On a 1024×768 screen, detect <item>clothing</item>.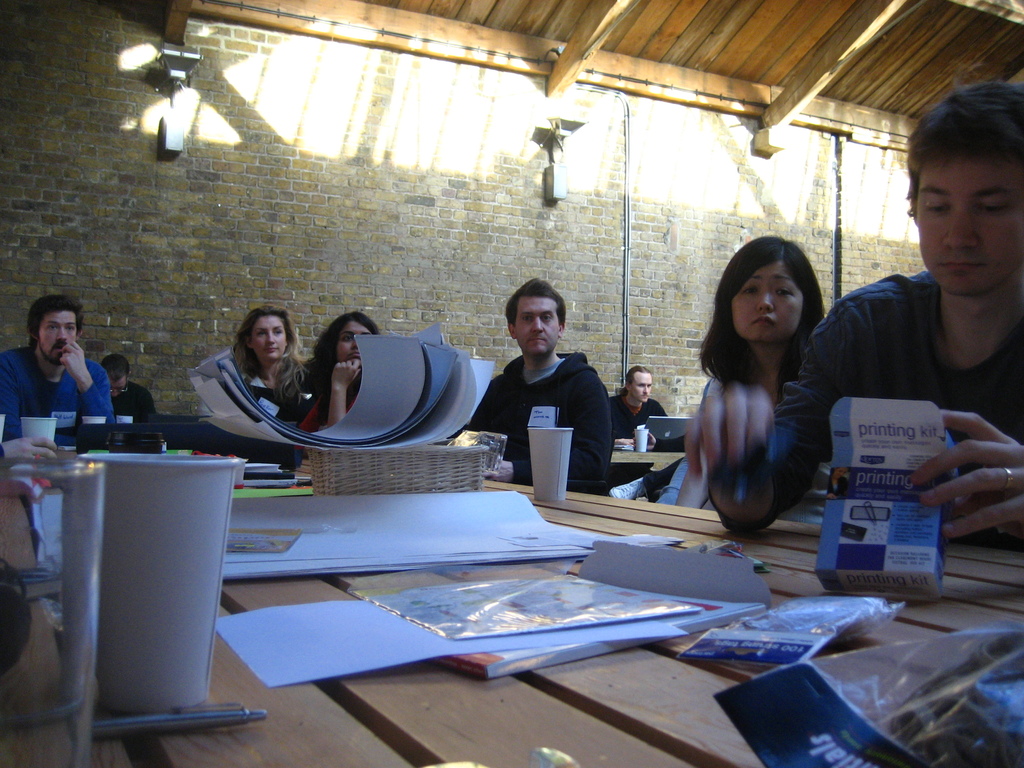
box(297, 354, 360, 435).
